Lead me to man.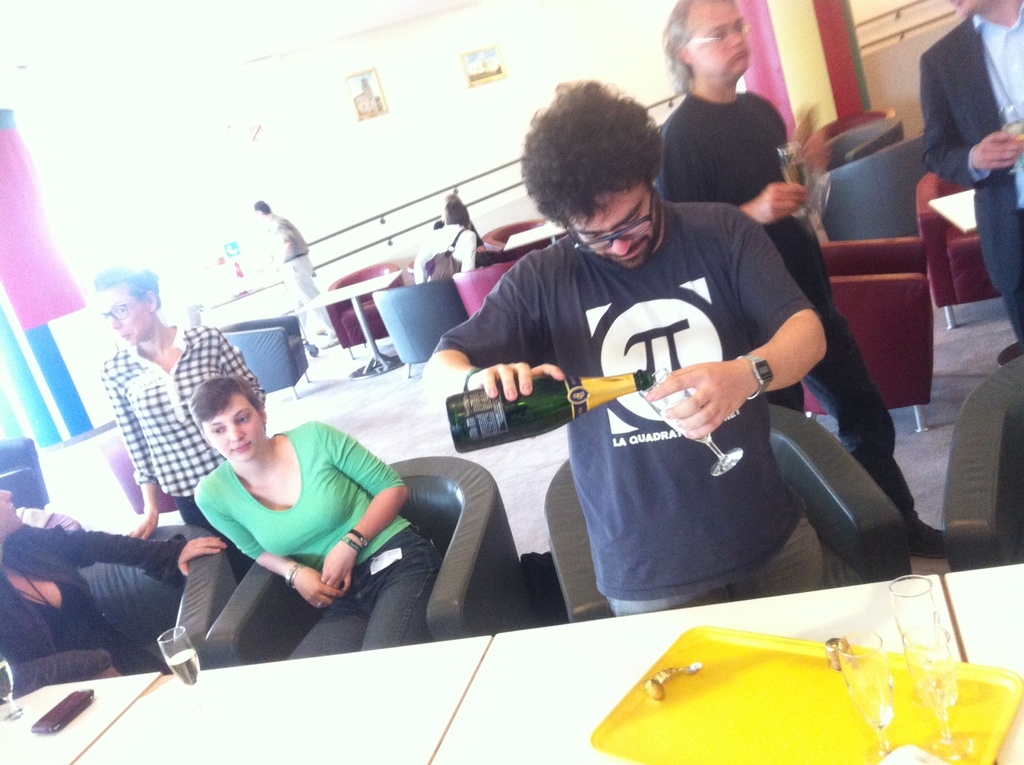
Lead to region(651, 2, 947, 559).
